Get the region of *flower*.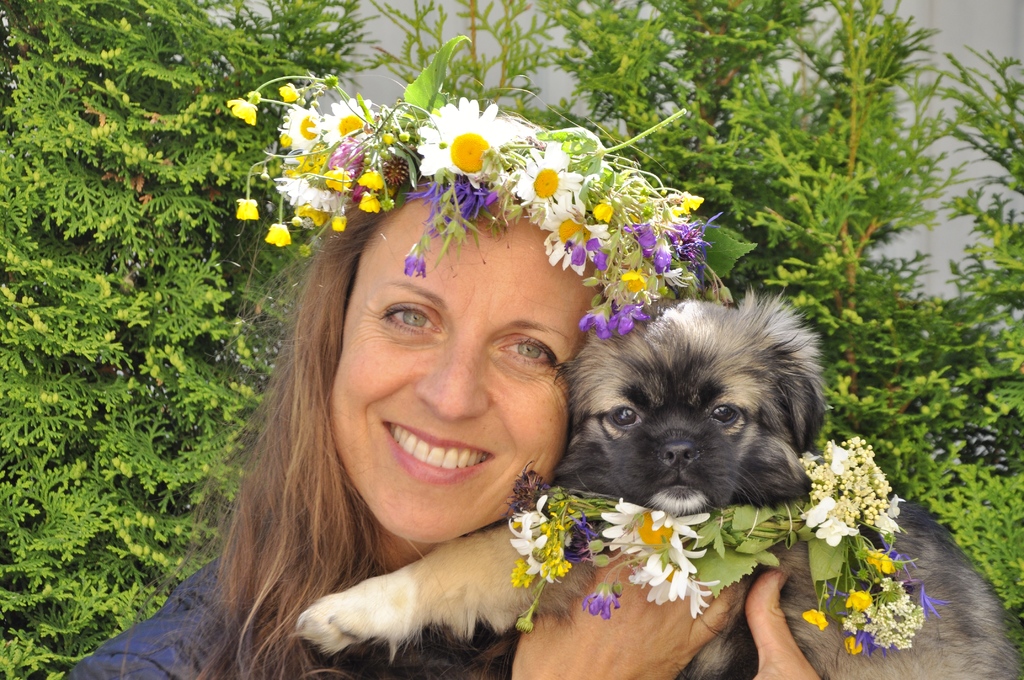
crop(263, 222, 289, 248).
